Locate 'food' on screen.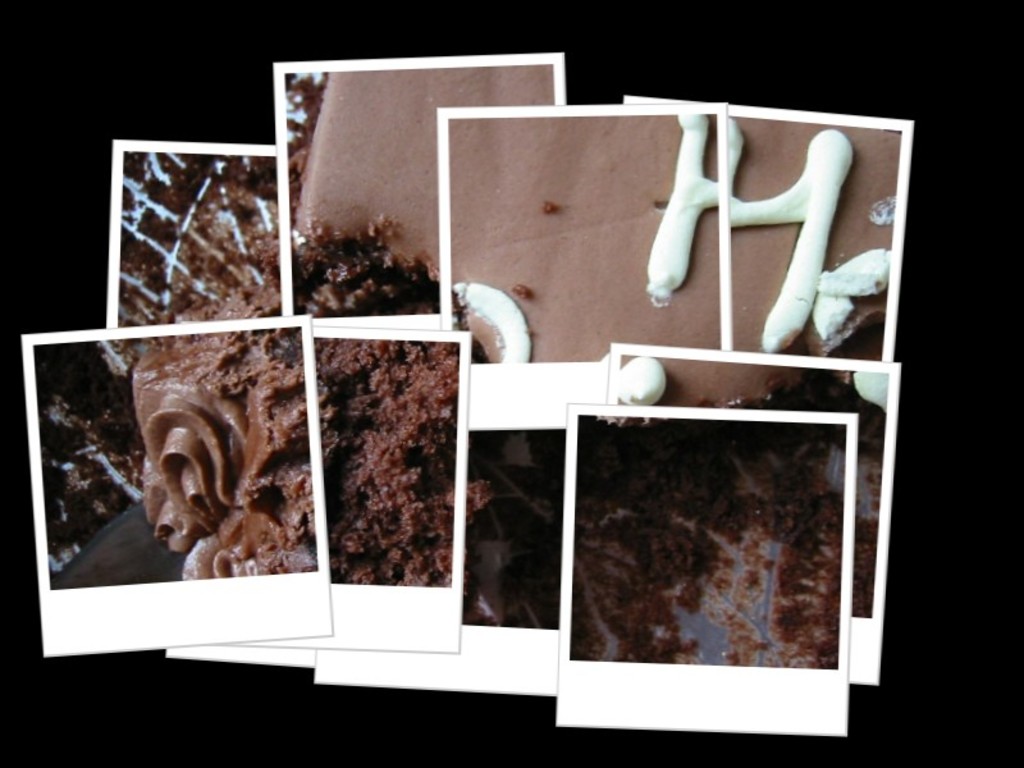
On screen at {"left": 108, "top": 326, "right": 294, "bottom": 590}.
